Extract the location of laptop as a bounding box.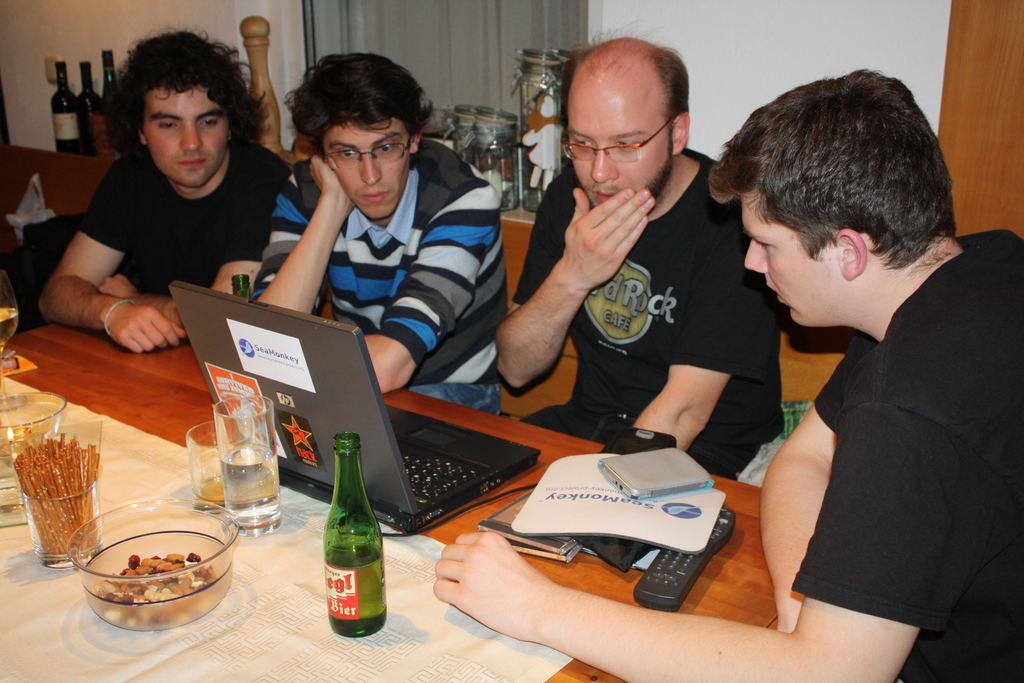
{"left": 168, "top": 278, "right": 536, "bottom": 536}.
